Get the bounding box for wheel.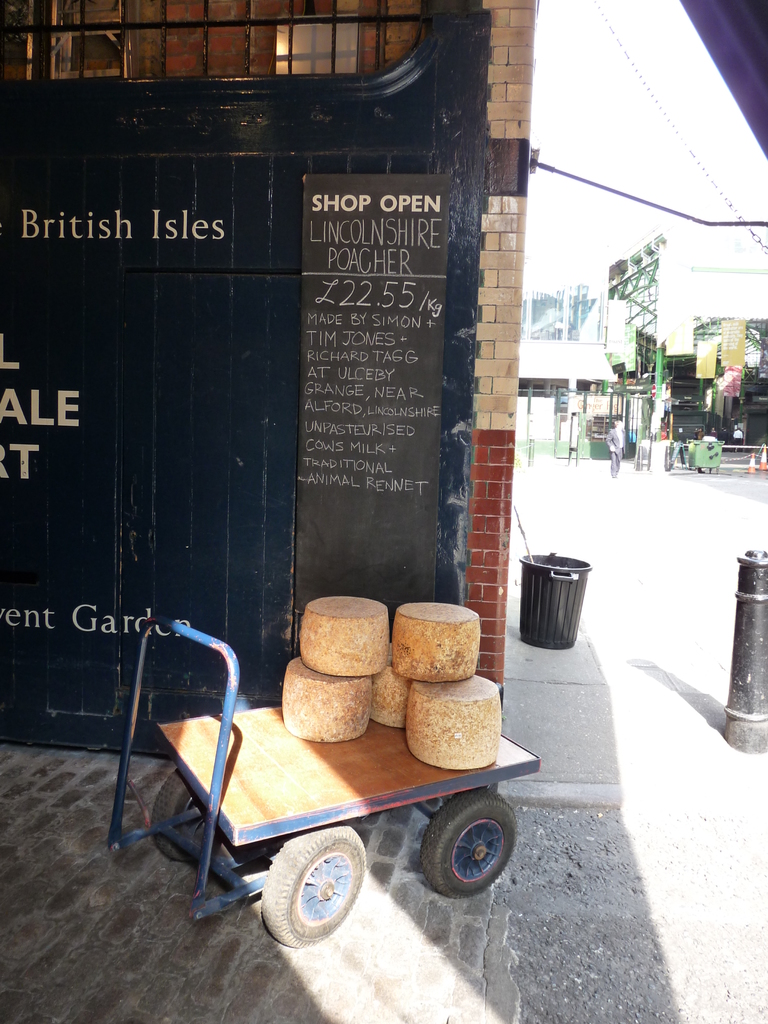
258/825/367/944.
